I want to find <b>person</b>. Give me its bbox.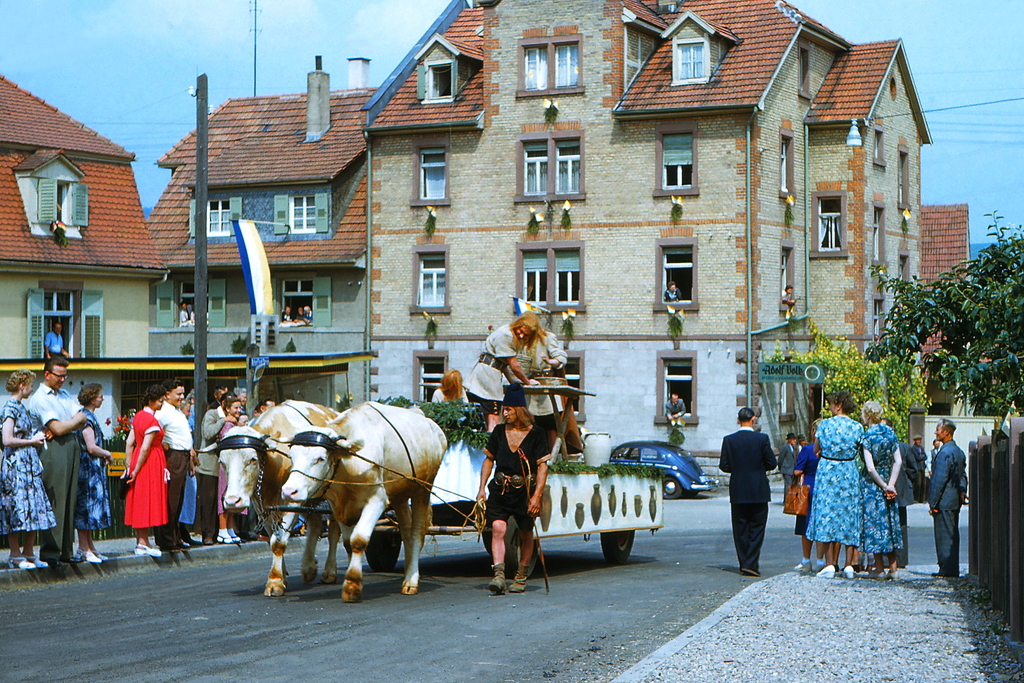
[left=301, top=299, right=312, bottom=325].
